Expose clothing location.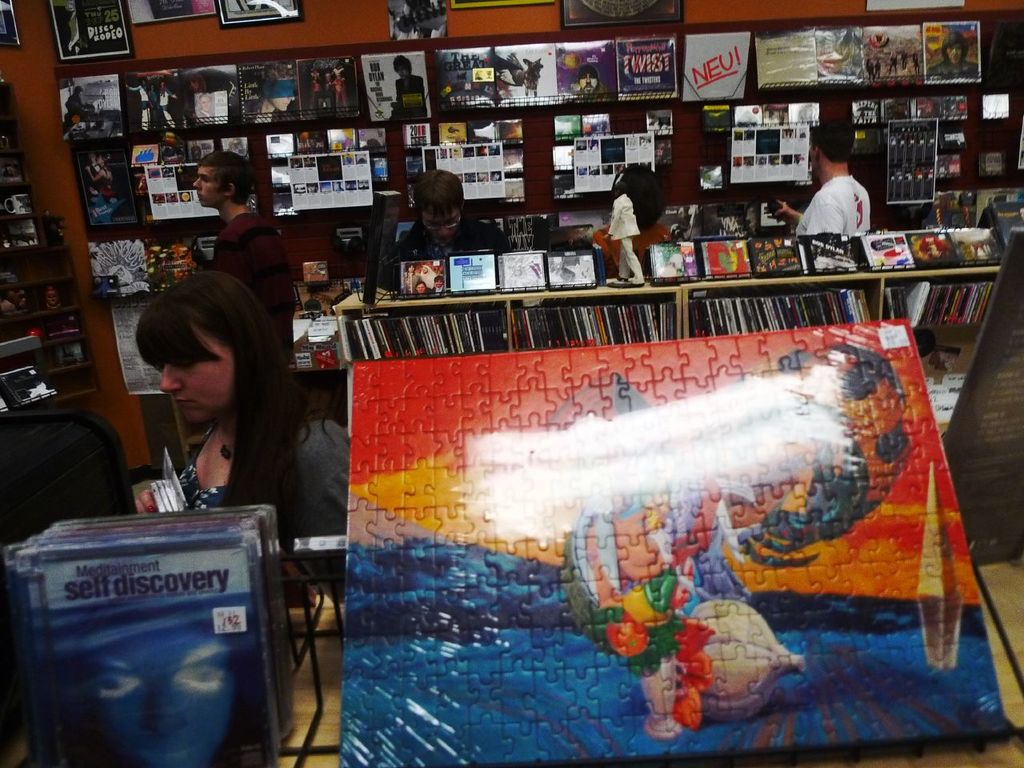
Exposed at x1=605, y1=191, x2=642, y2=283.
